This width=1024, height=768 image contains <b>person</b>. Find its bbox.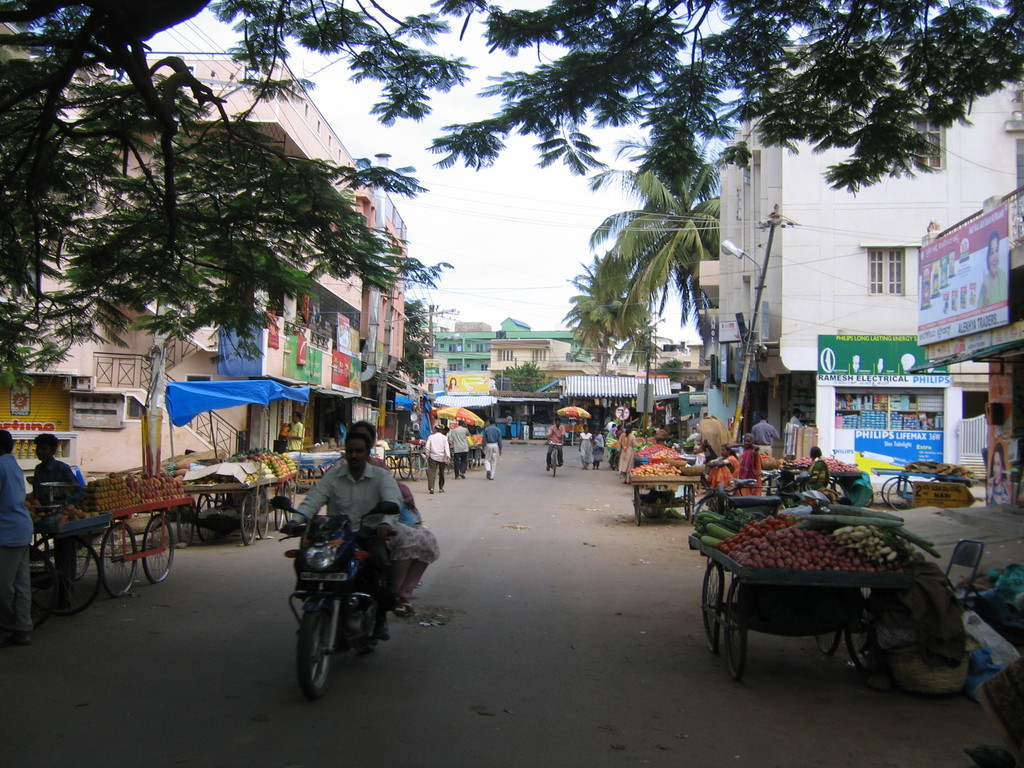
<region>546, 418, 566, 472</region>.
